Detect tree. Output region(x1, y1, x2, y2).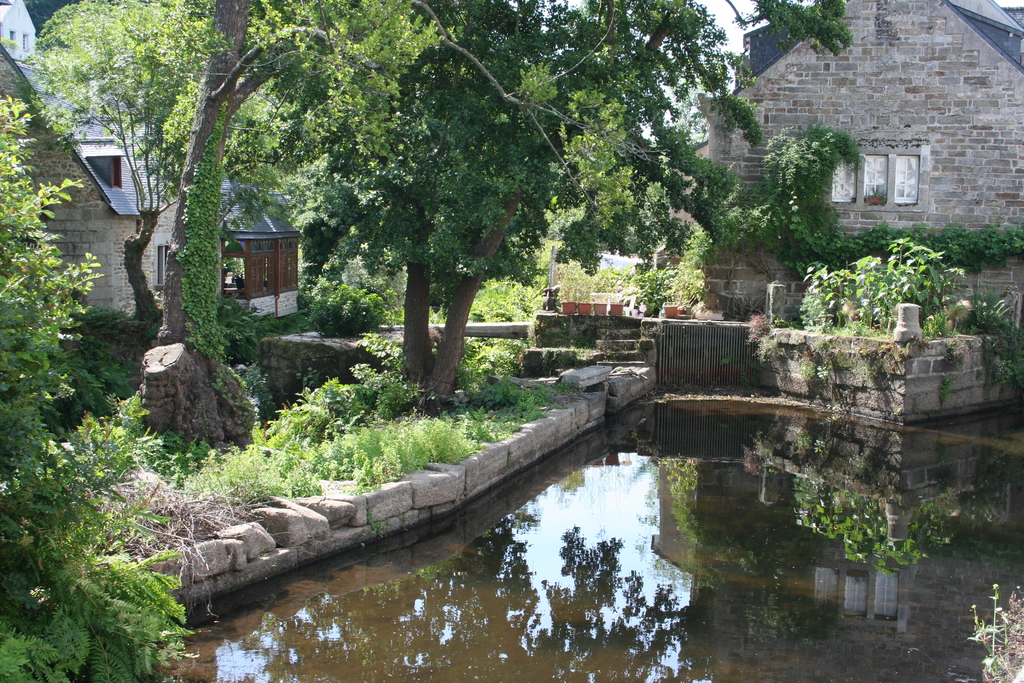
region(199, 0, 850, 401).
